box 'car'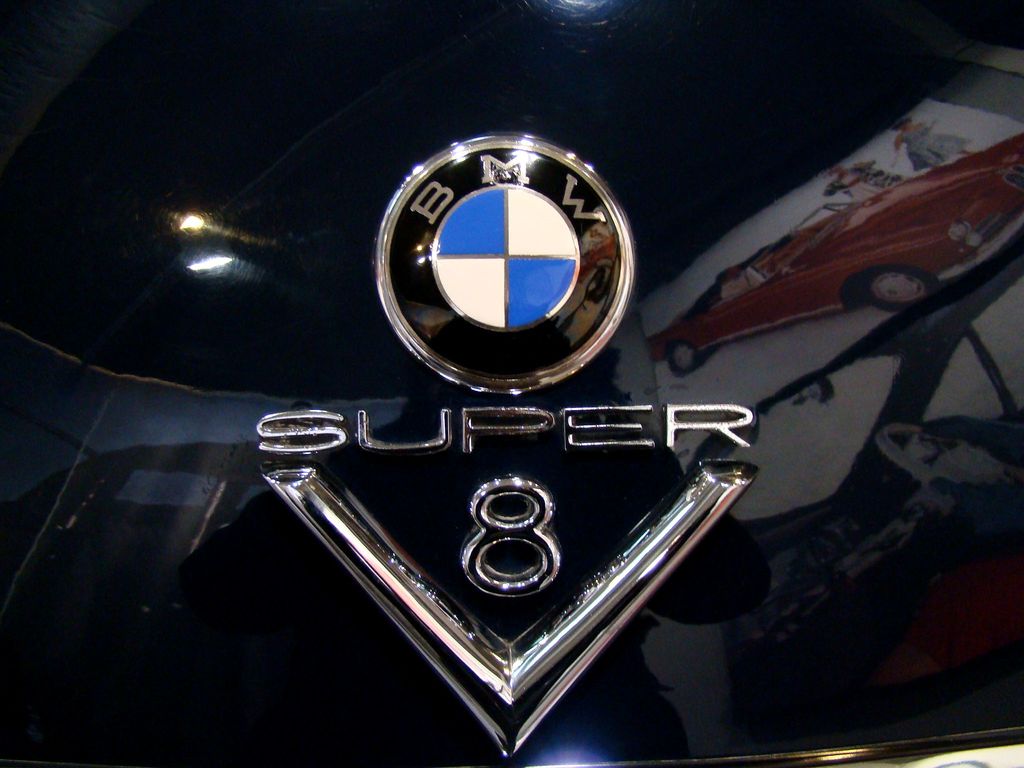
(left=0, top=0, right=1023, bottom=767)
